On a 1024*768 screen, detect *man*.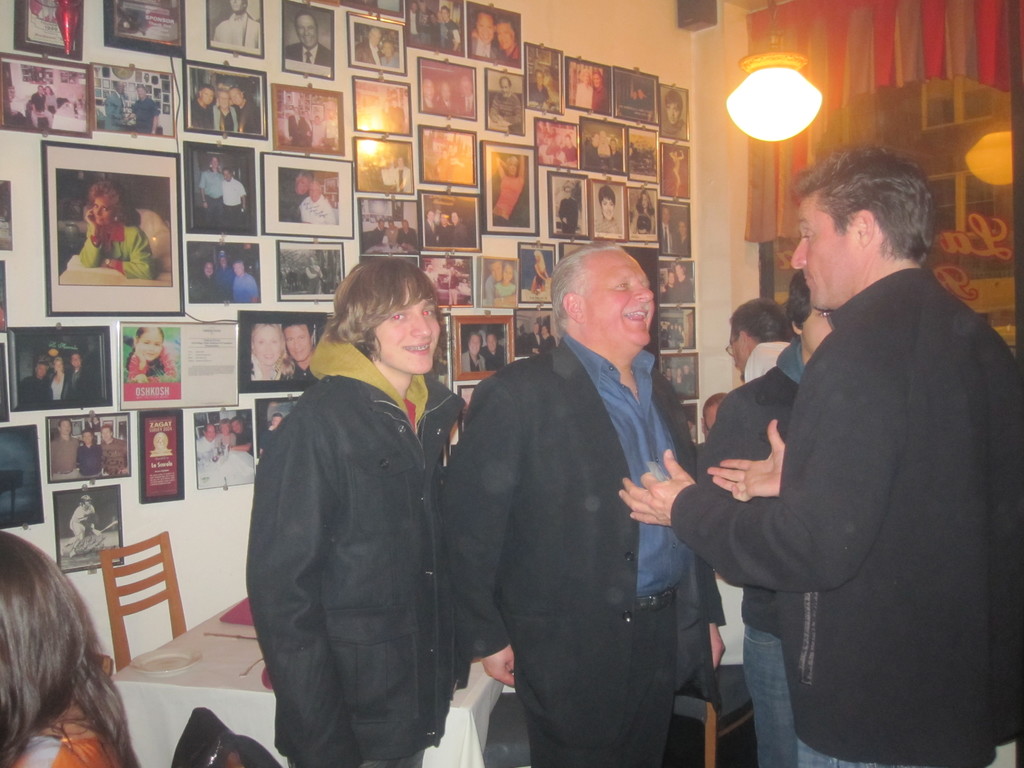
select_region(54, 418, 81, 472).
